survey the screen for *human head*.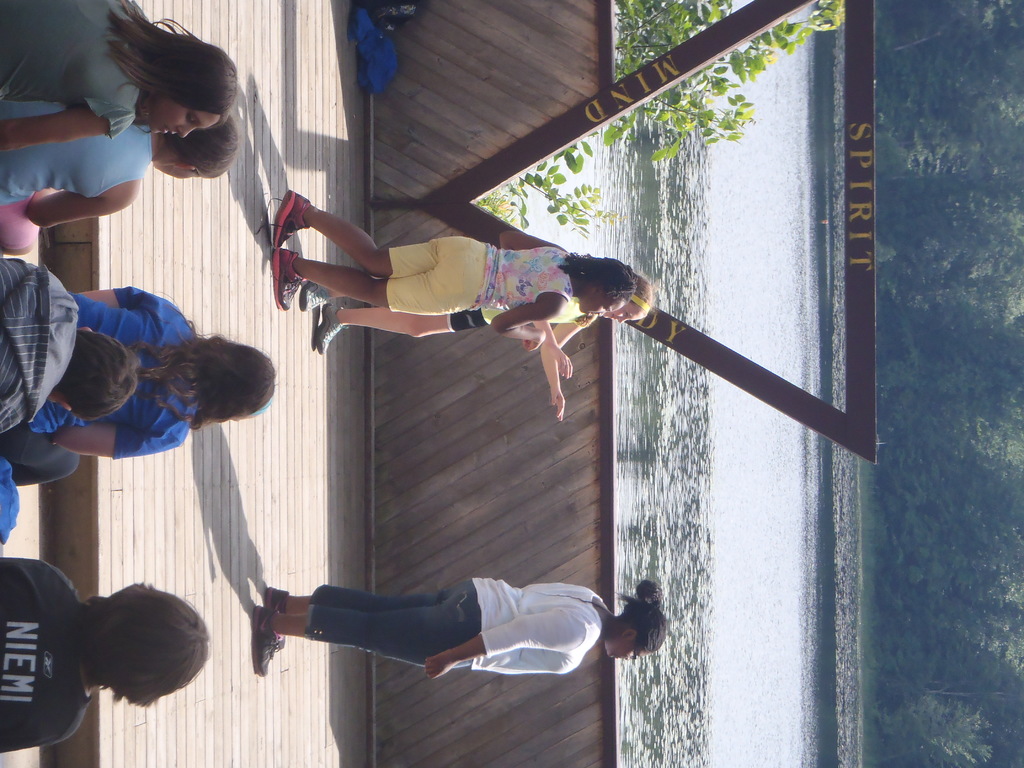
Survey found: 147:40:239:143.
